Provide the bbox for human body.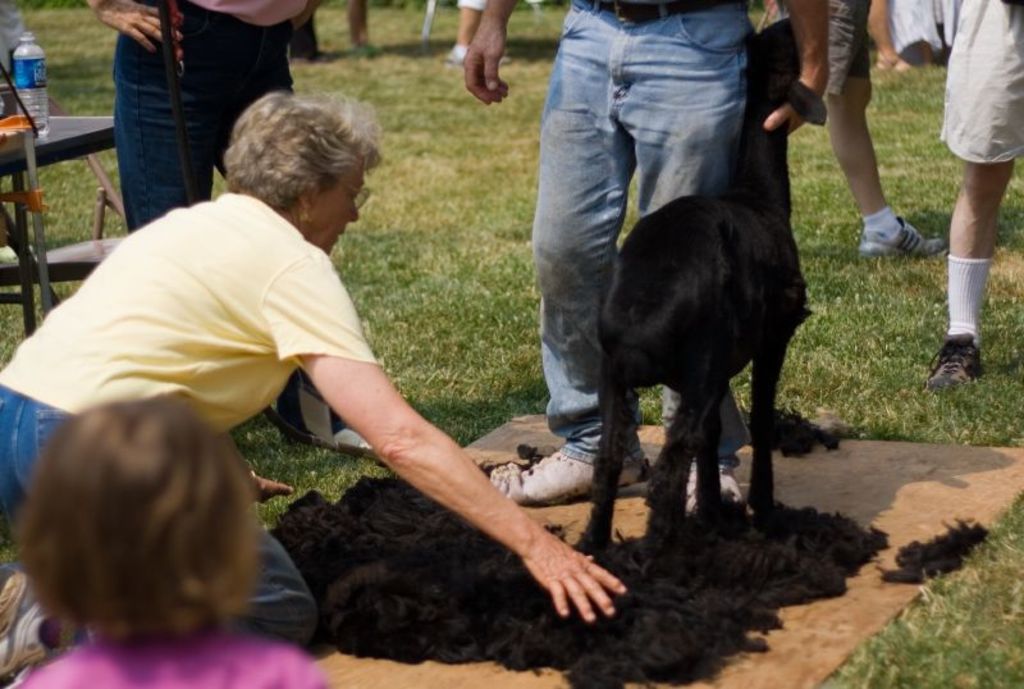
<region>88, 86, 655, 654</region>.
